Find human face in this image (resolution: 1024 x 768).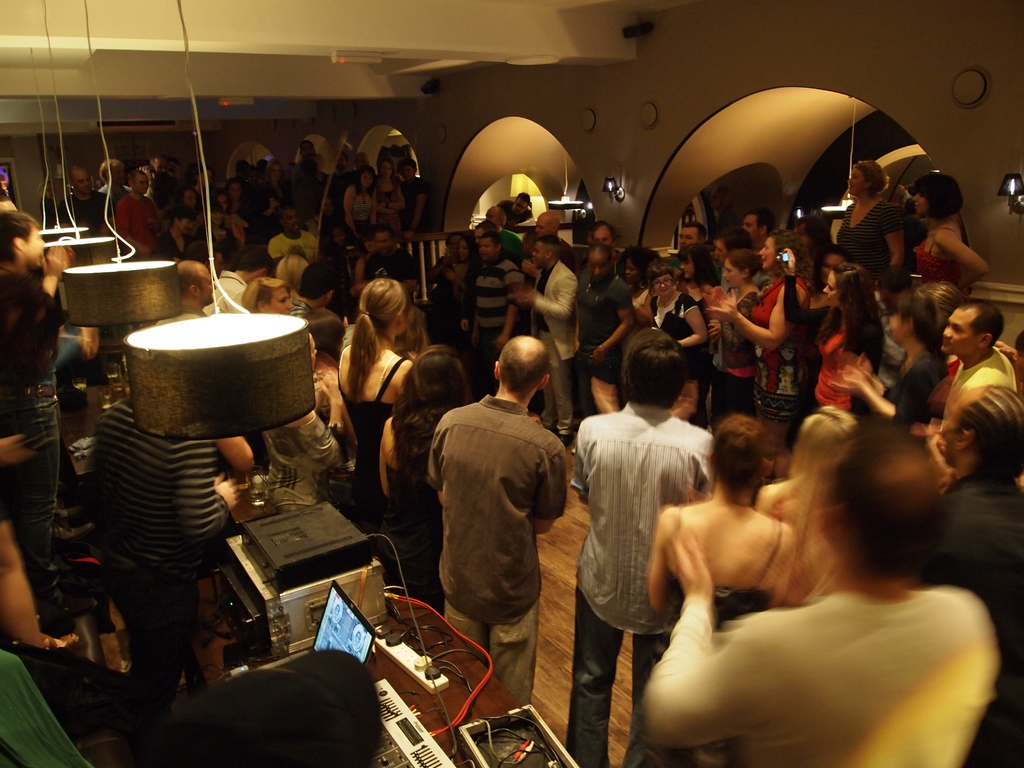
Rect(362, 171, 373, 186).
